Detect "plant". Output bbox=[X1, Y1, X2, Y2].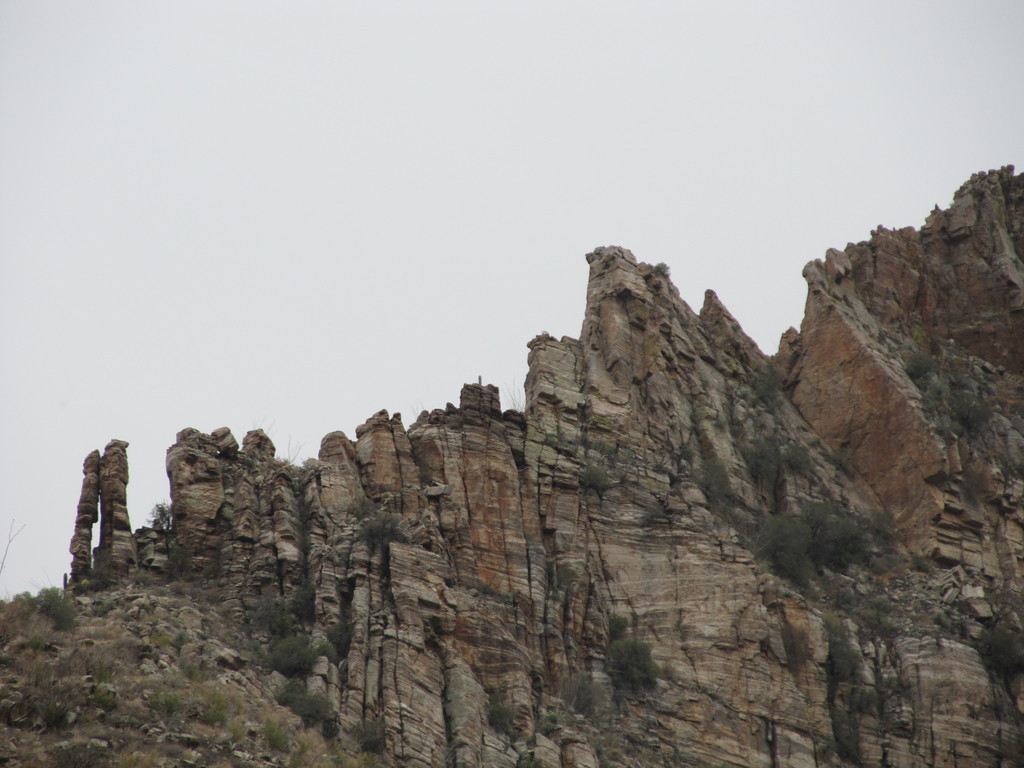
bbox=[174, 628, 190, 646].
